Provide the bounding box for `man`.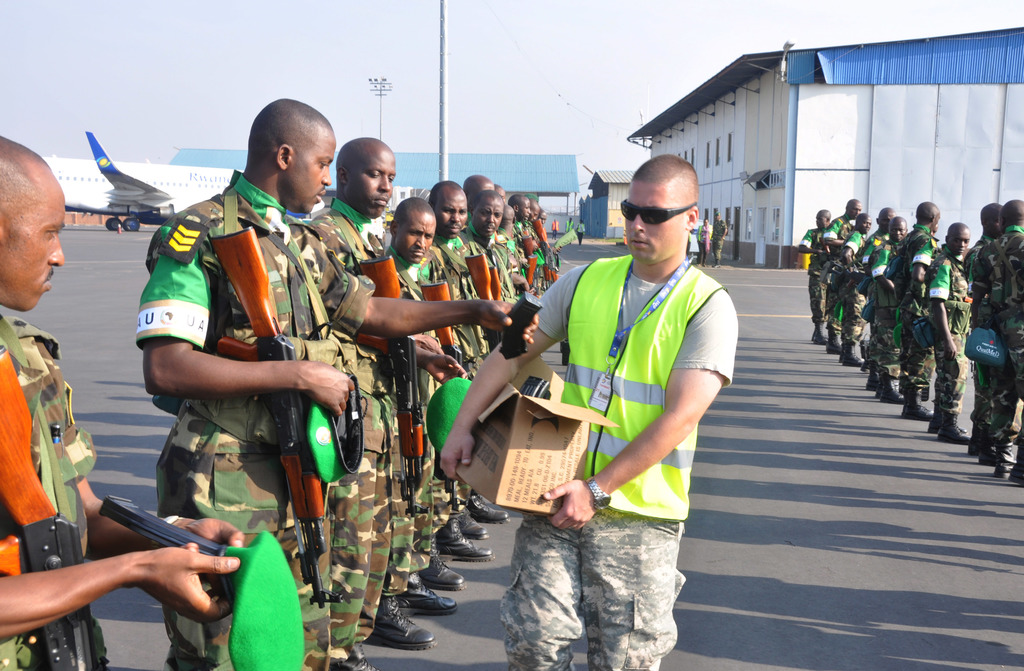
select_region(924, 222, 975, 443).
